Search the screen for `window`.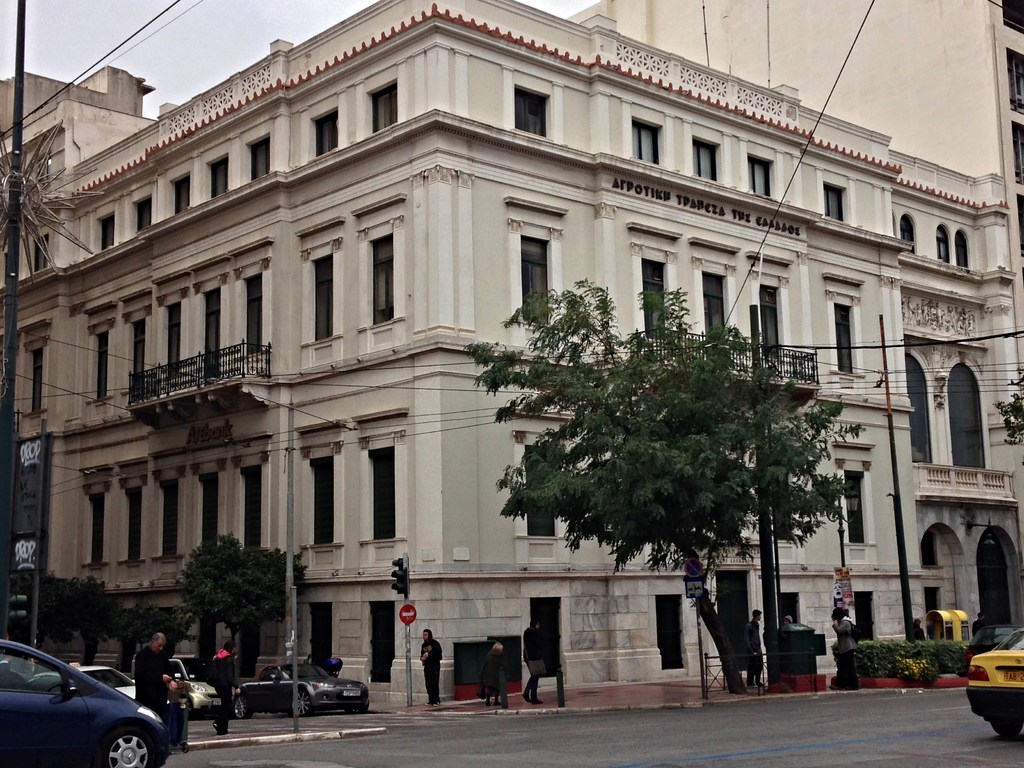
Found at [899, 211, 914, 253].
